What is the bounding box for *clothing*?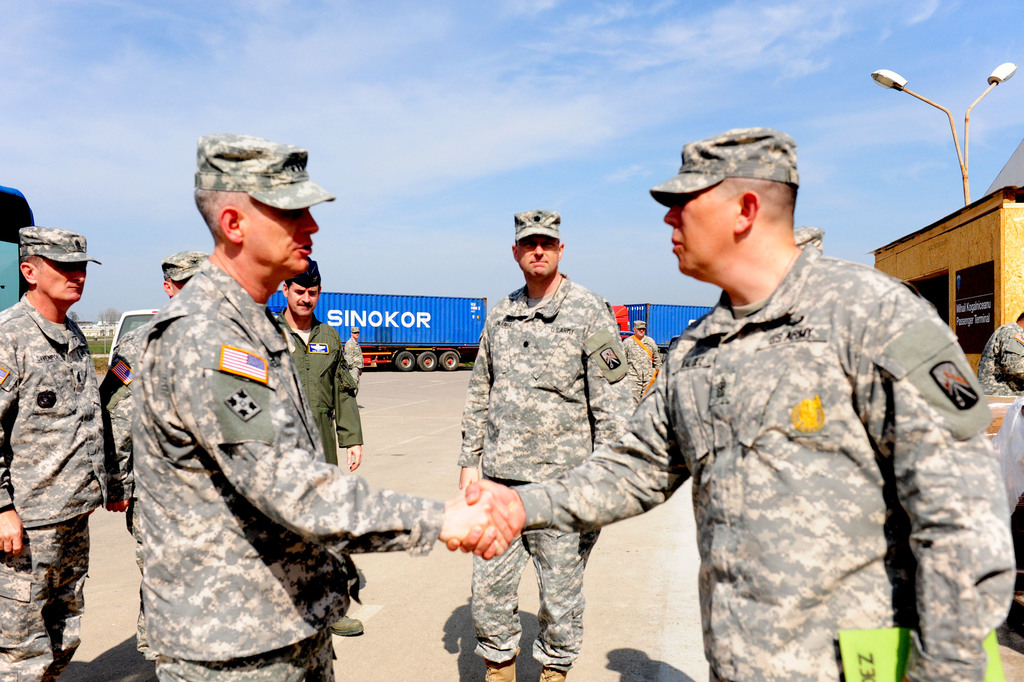
458/279/644/667.
